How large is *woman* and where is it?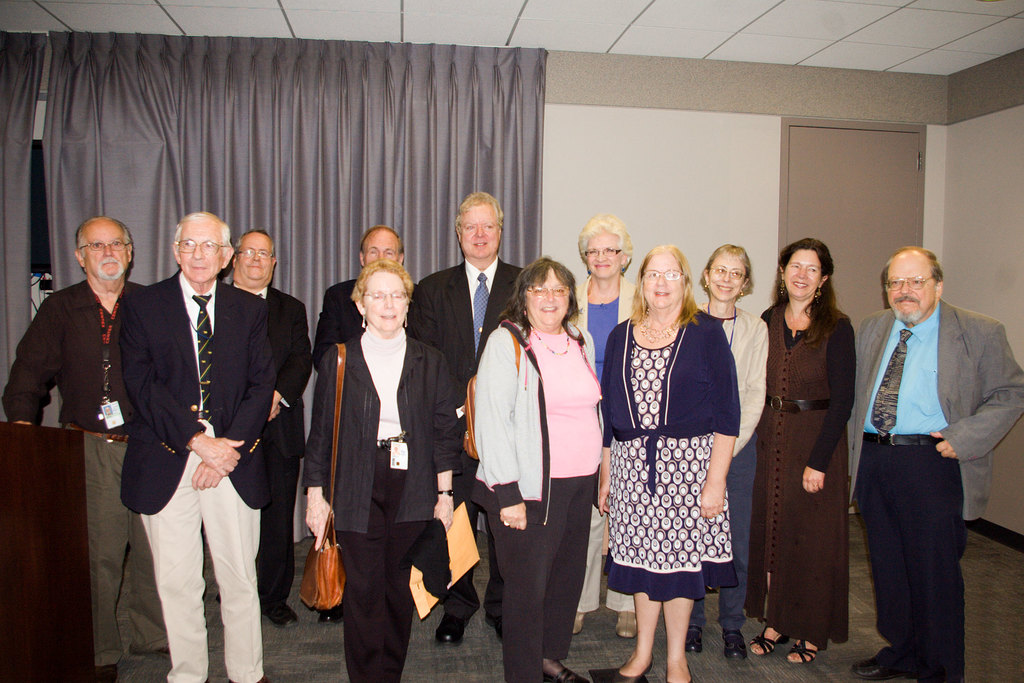
Bounding box: <box>299,265,456,682</box>.
